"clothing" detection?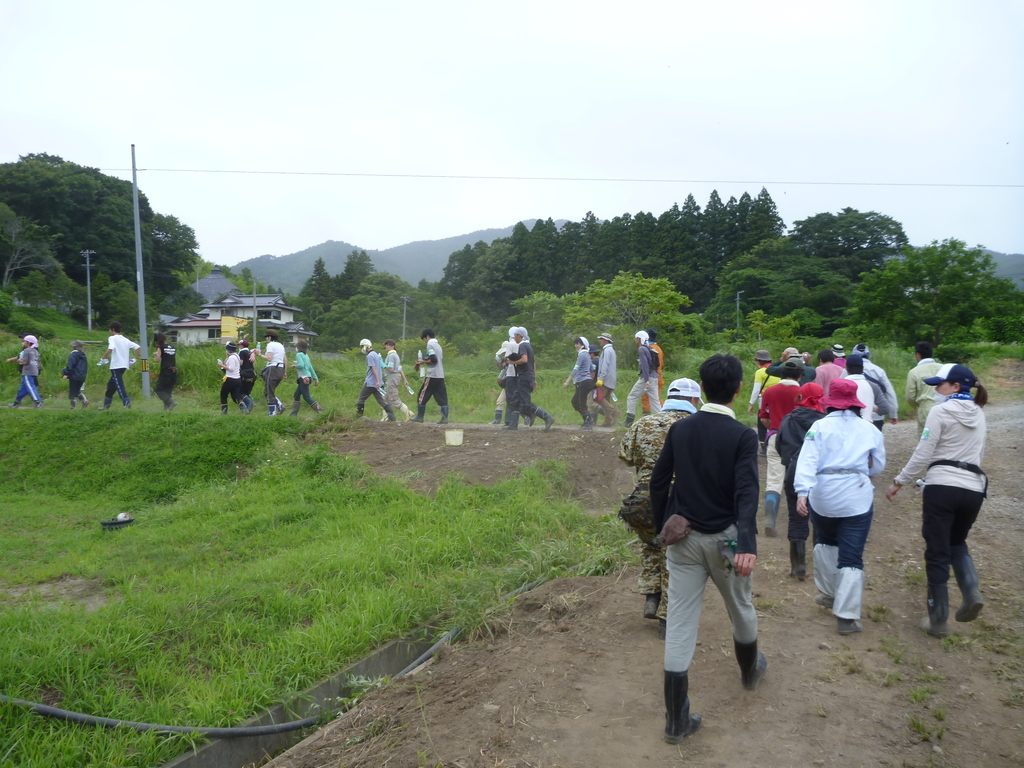
box=[376, 349, 404, 419]
